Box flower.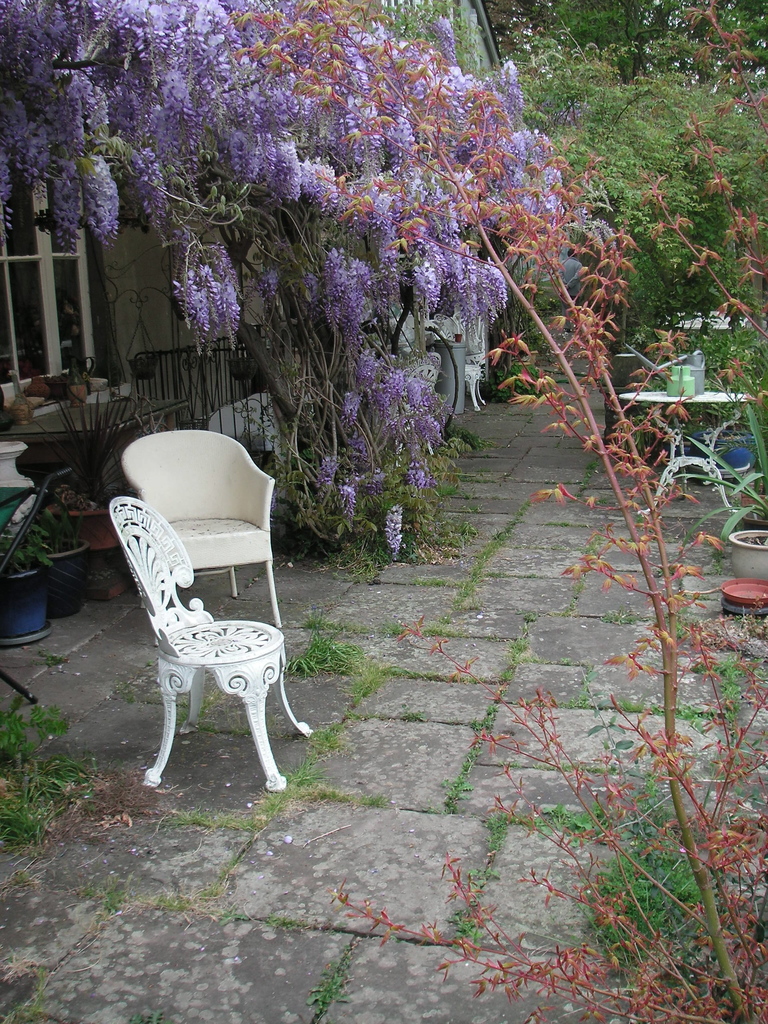
locate(79, 143, 116, 223).
